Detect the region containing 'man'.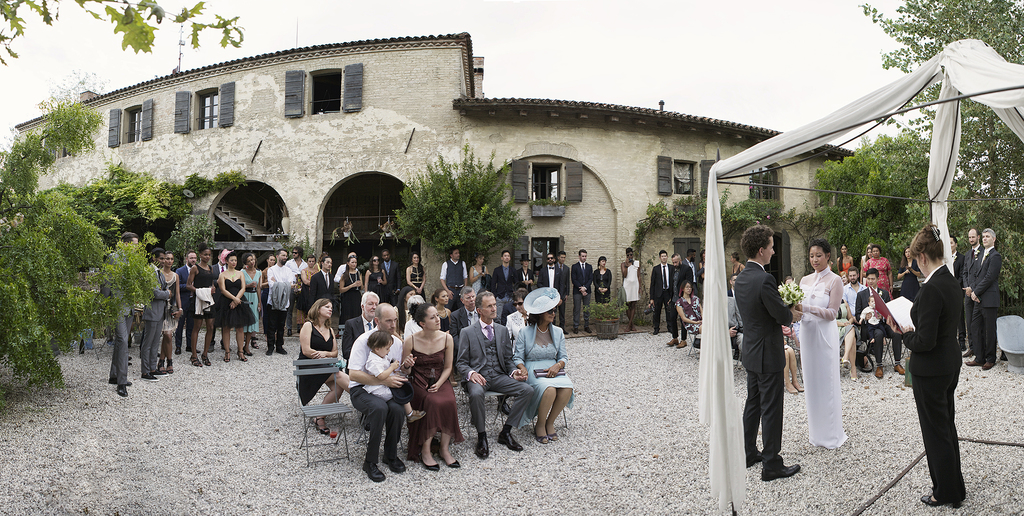
(682, 247, 698, 289).
